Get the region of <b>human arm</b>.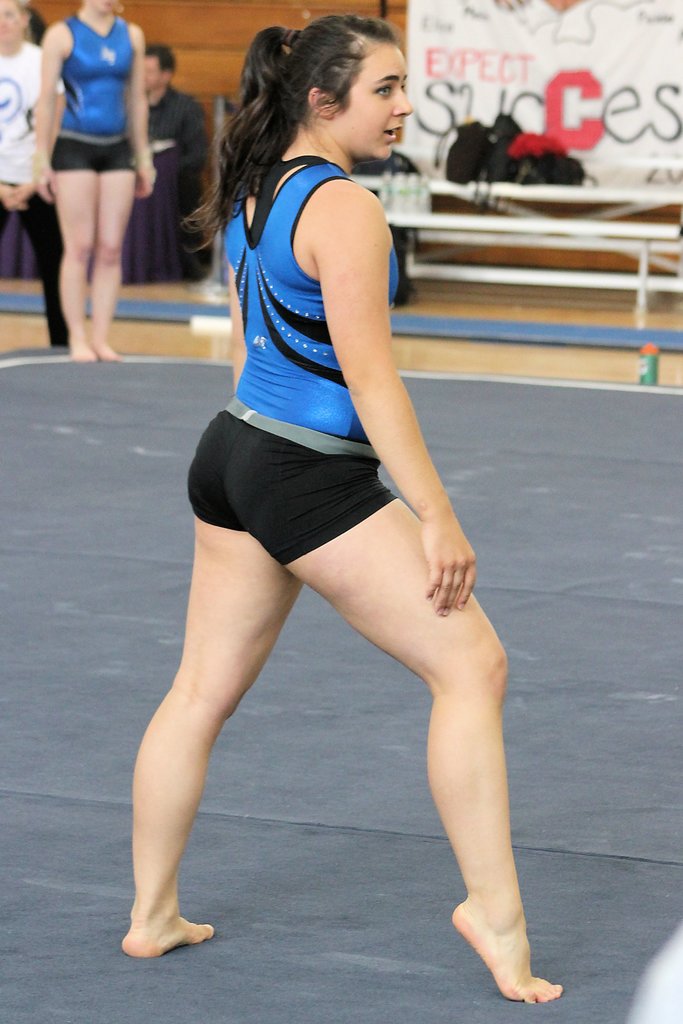
<region>334, 206, 451, 574</region>.
